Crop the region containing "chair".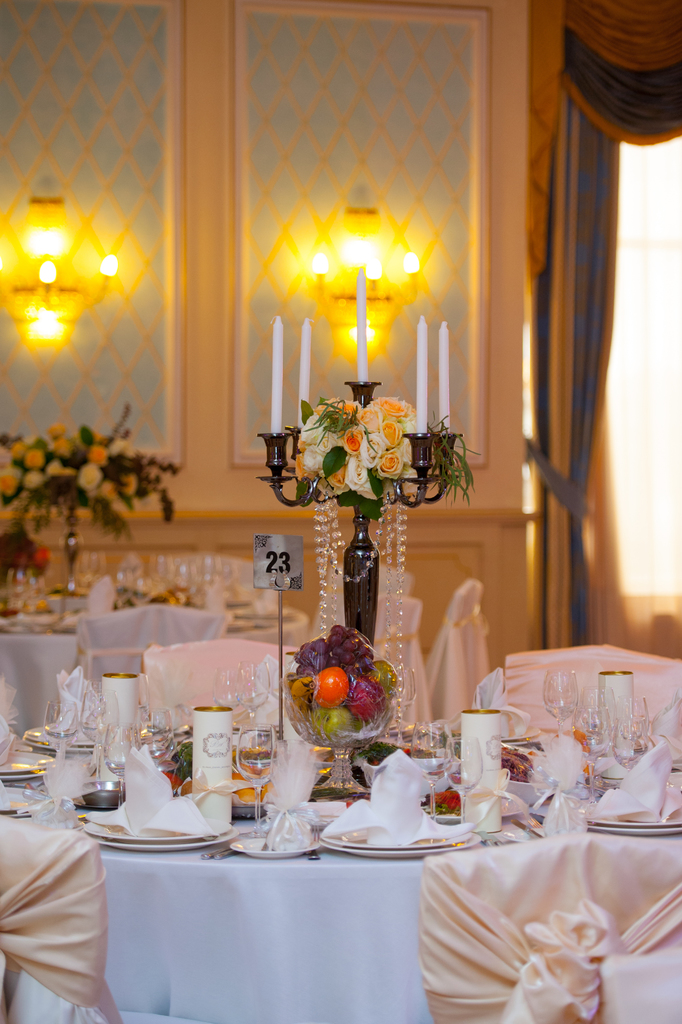
Crop region: 421:829:681:1023.
